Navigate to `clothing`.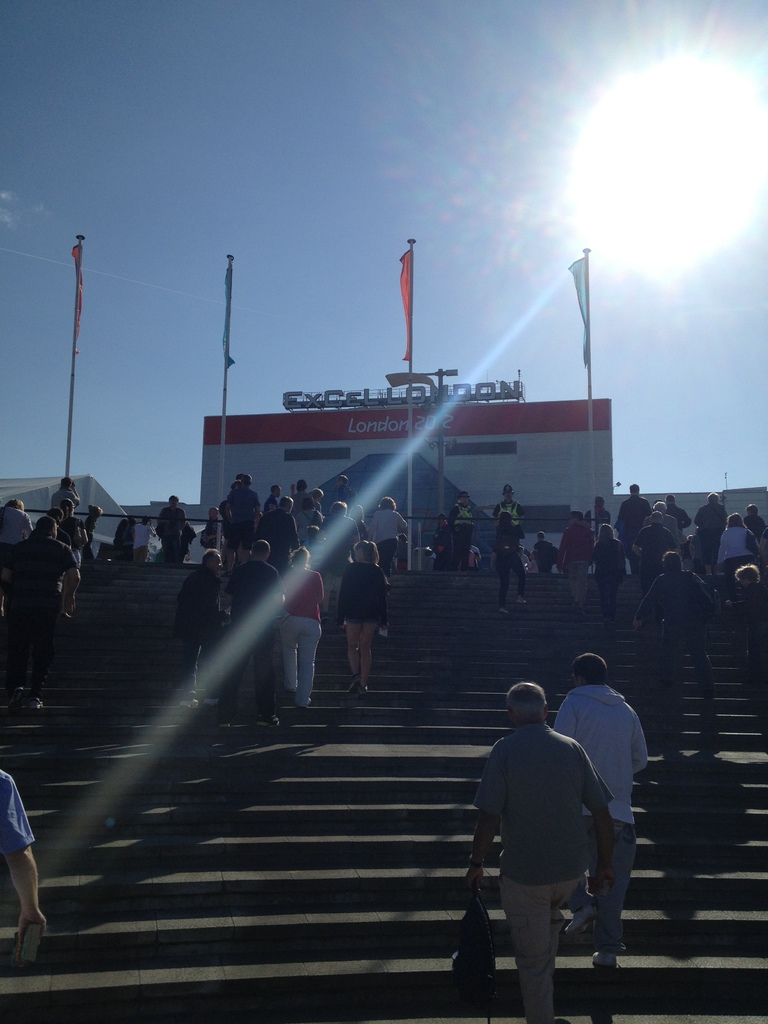
Navigation target: BBox(689, 499, 726, 548).
